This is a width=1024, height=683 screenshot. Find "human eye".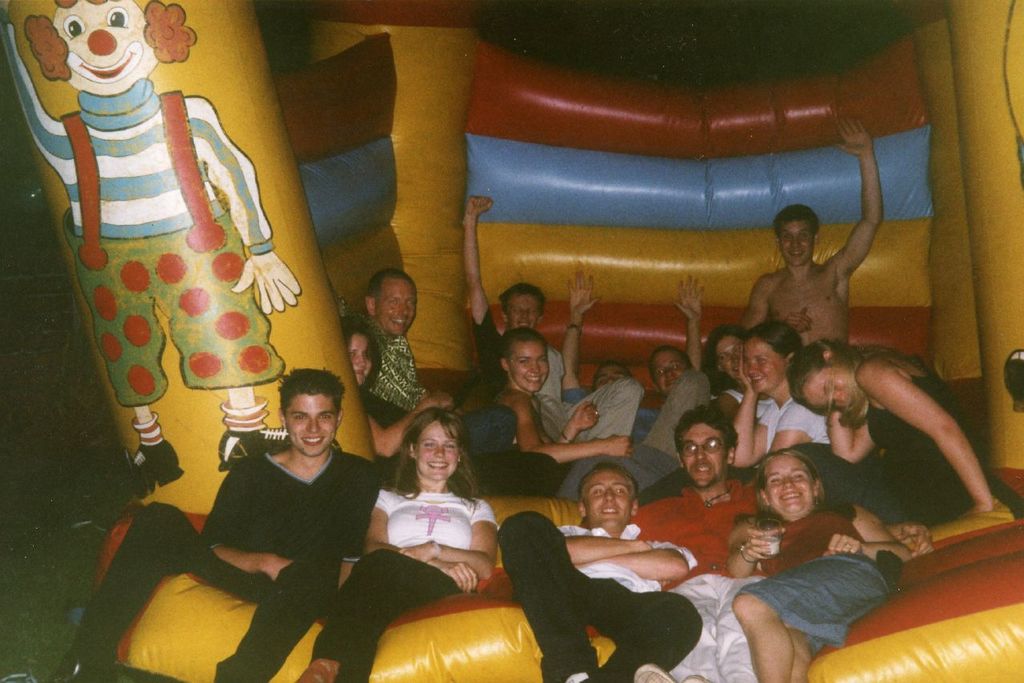
Bounding box: (291,410,309,423).
